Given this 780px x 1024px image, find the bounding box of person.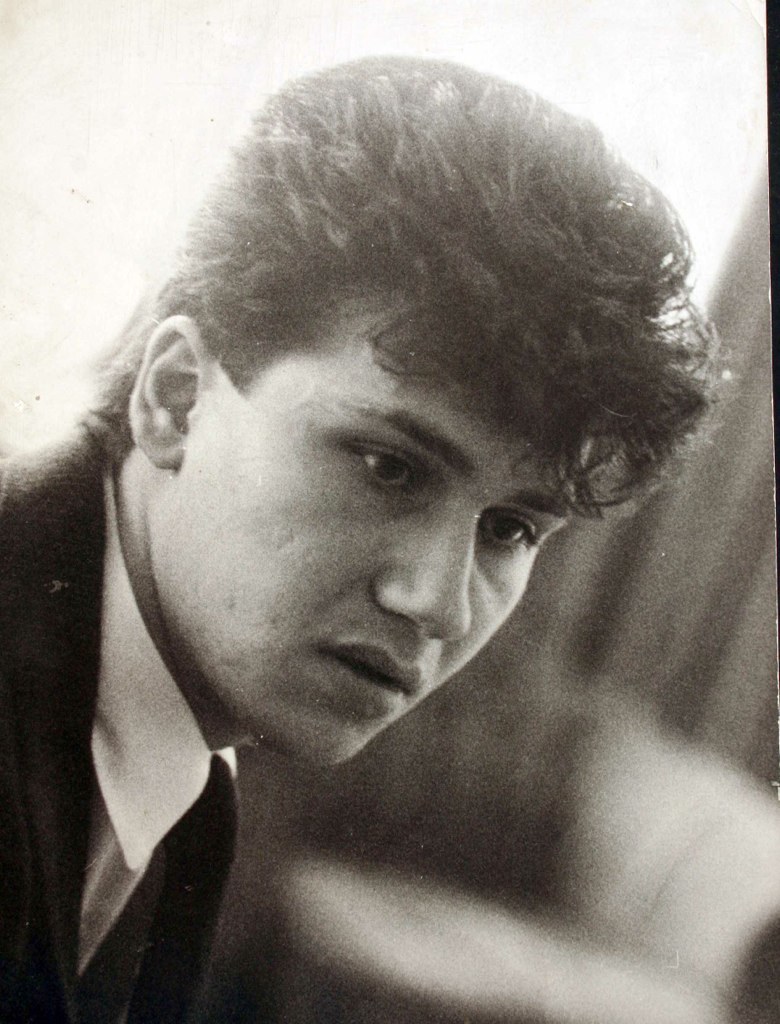
detection(0, 53, 733, 1023).
